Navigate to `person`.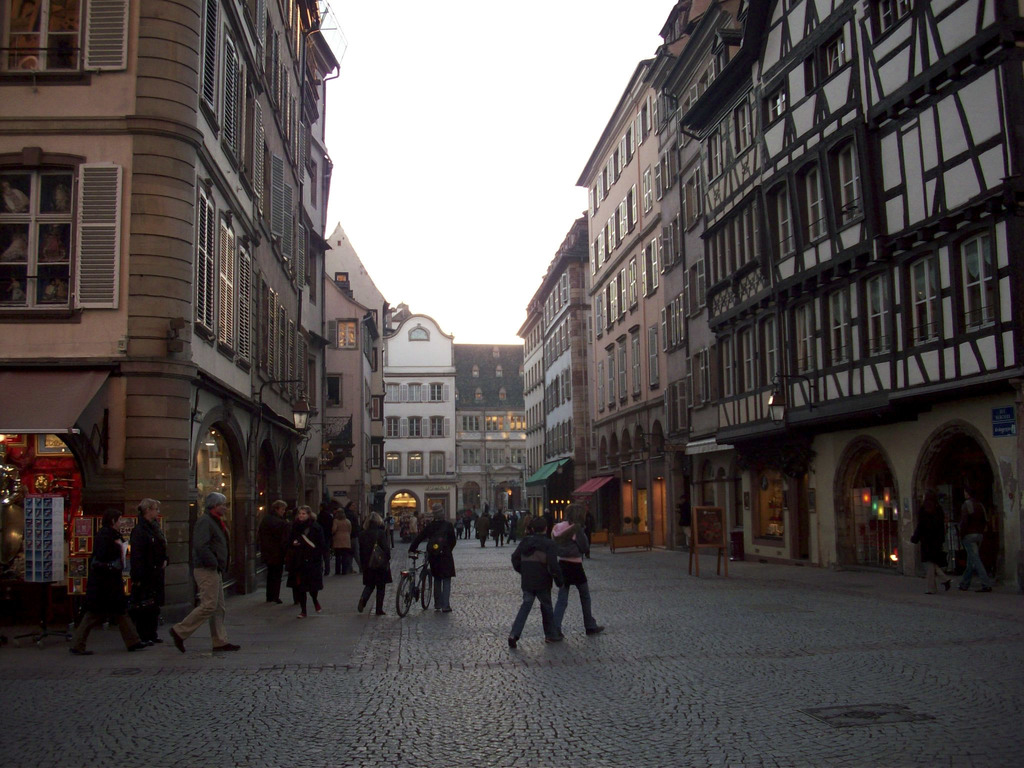
Navigation target: (461, 505, 477, 537).
